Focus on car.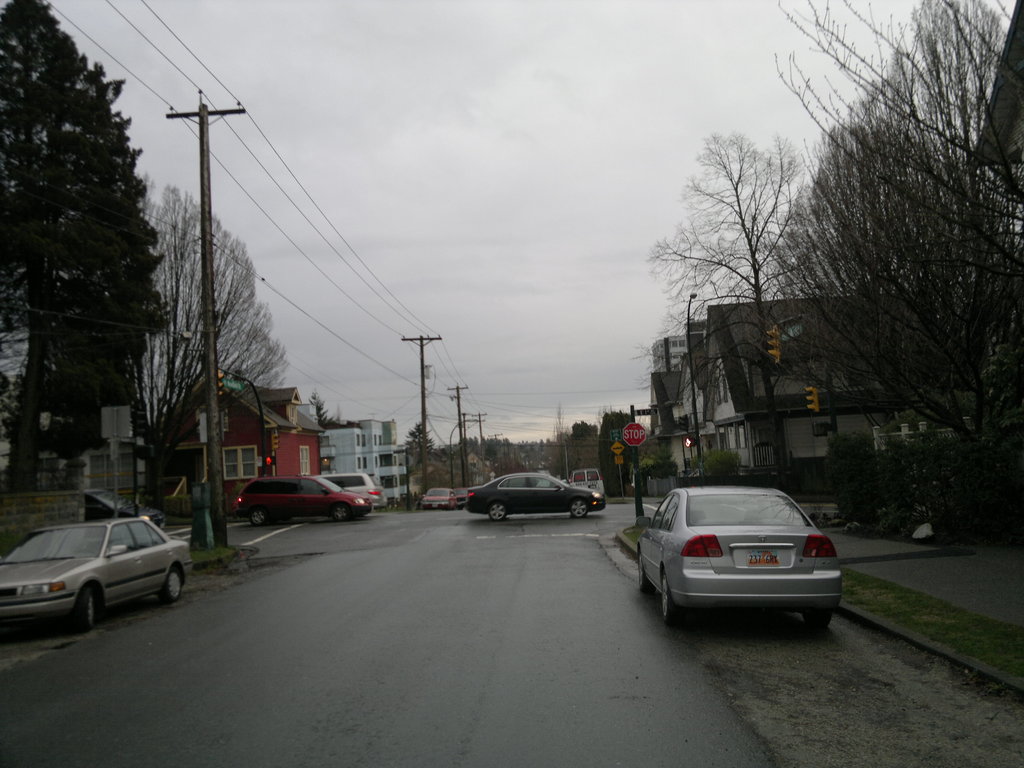
Focused at [419,490,460,508].
